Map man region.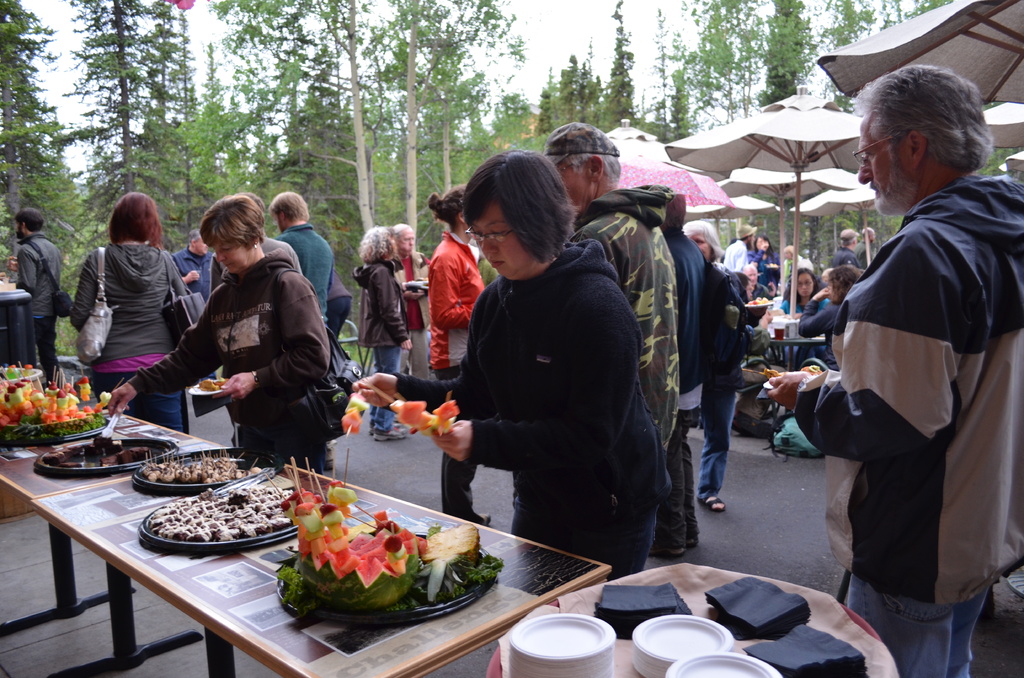
Mapped to region(168, 226, 216, 301).
